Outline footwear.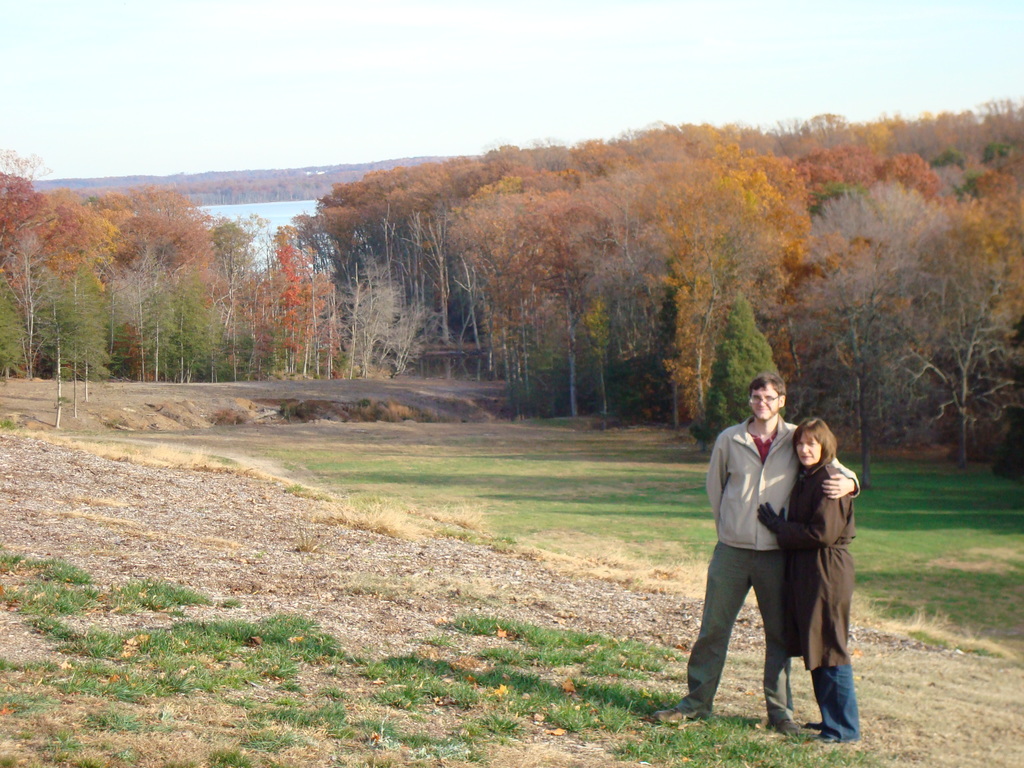
Outline: detection(765, 715, 801, 736).
